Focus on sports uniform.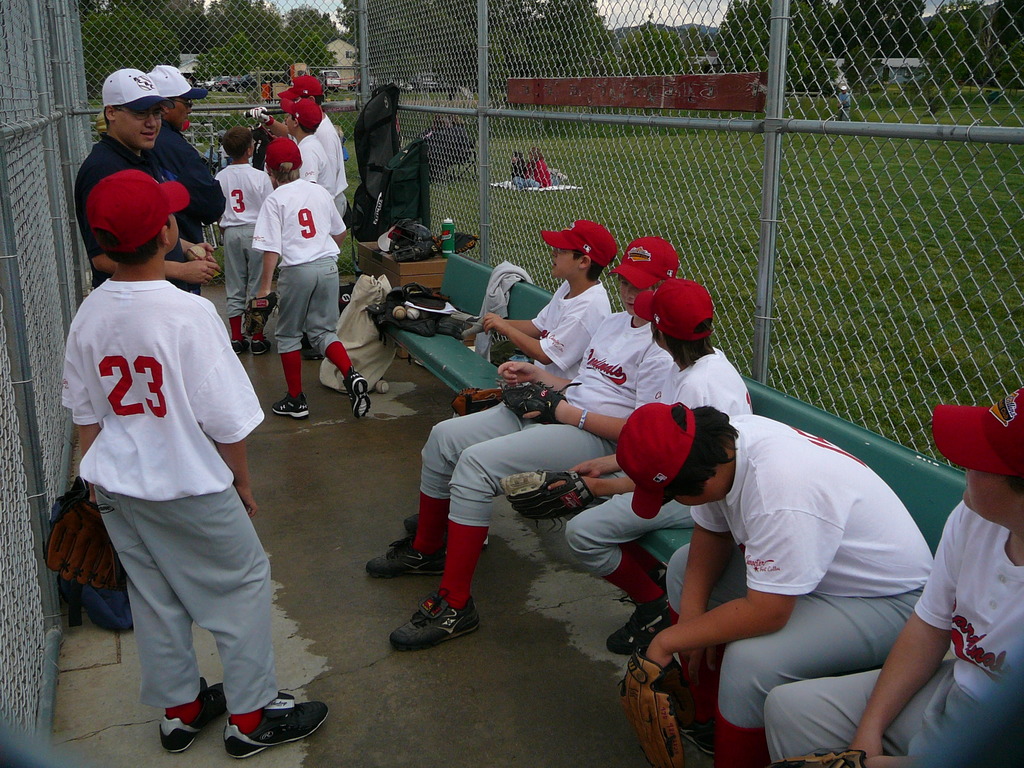
Focused at (765, 385, 1023, 767).
